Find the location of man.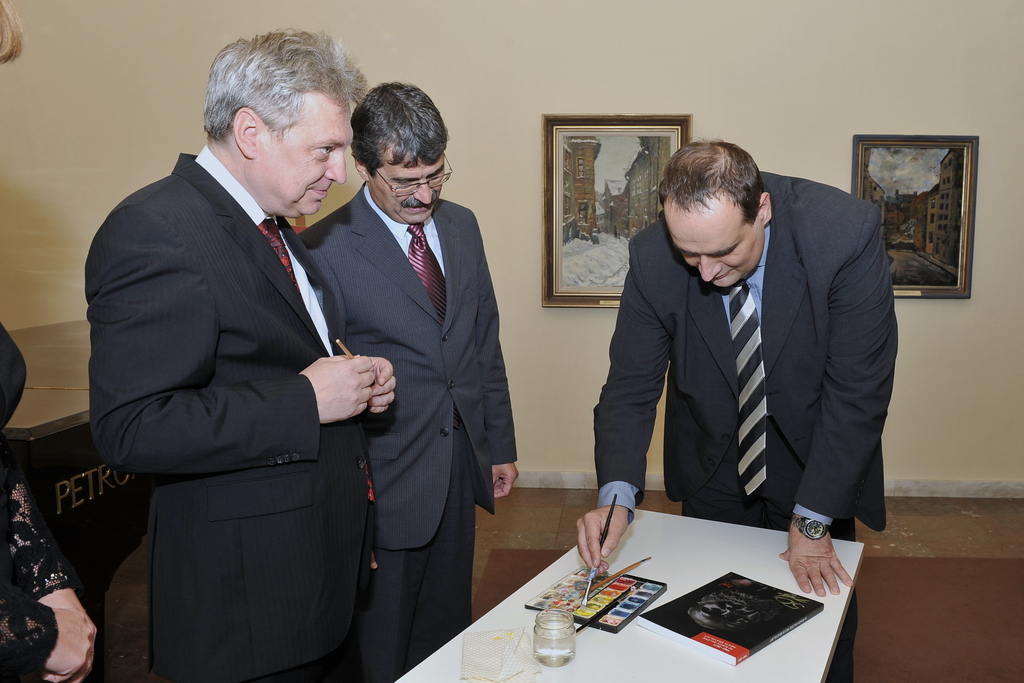
Location: <box>296,78,519,682</box>.
